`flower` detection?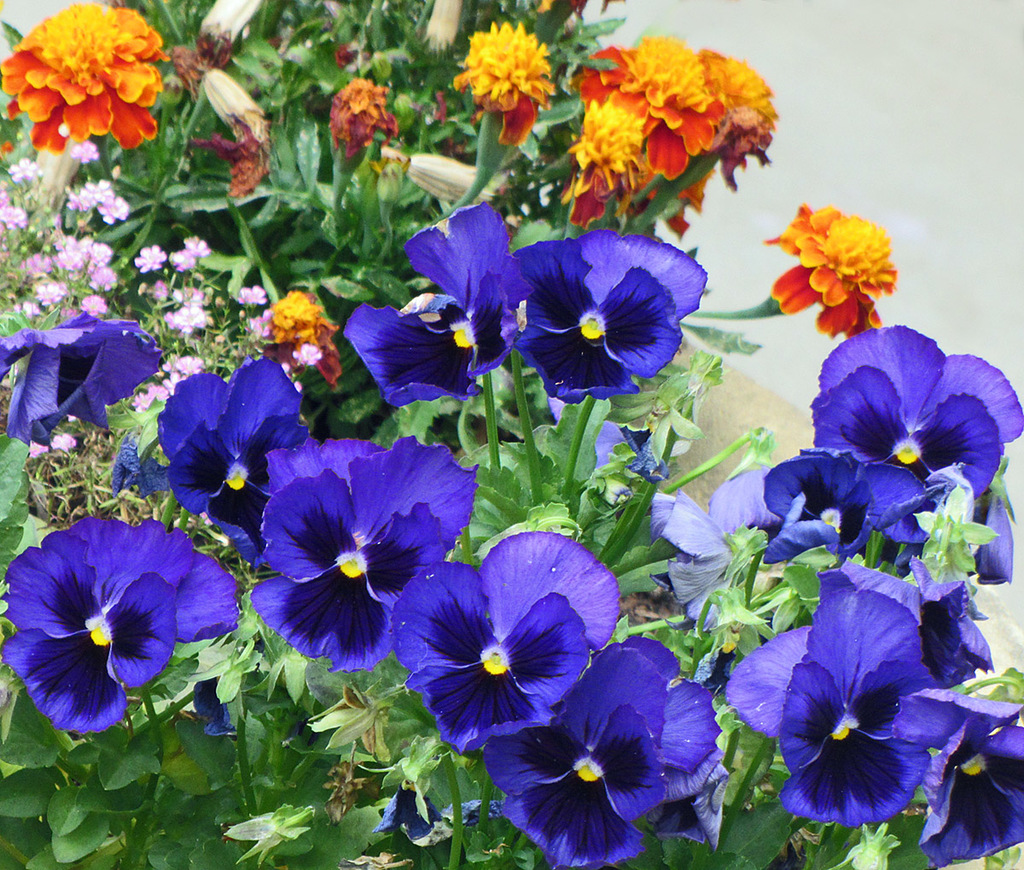
<region>326, 78, 397, 145</region>
